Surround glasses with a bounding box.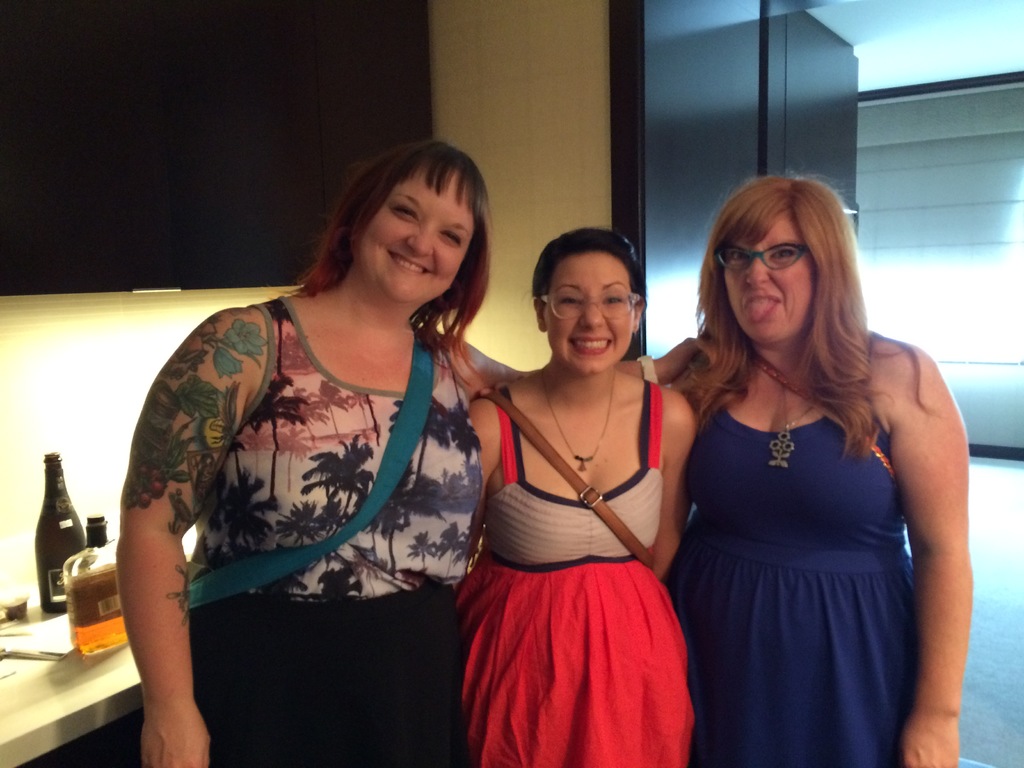
region(710, 241, 810, 273).
